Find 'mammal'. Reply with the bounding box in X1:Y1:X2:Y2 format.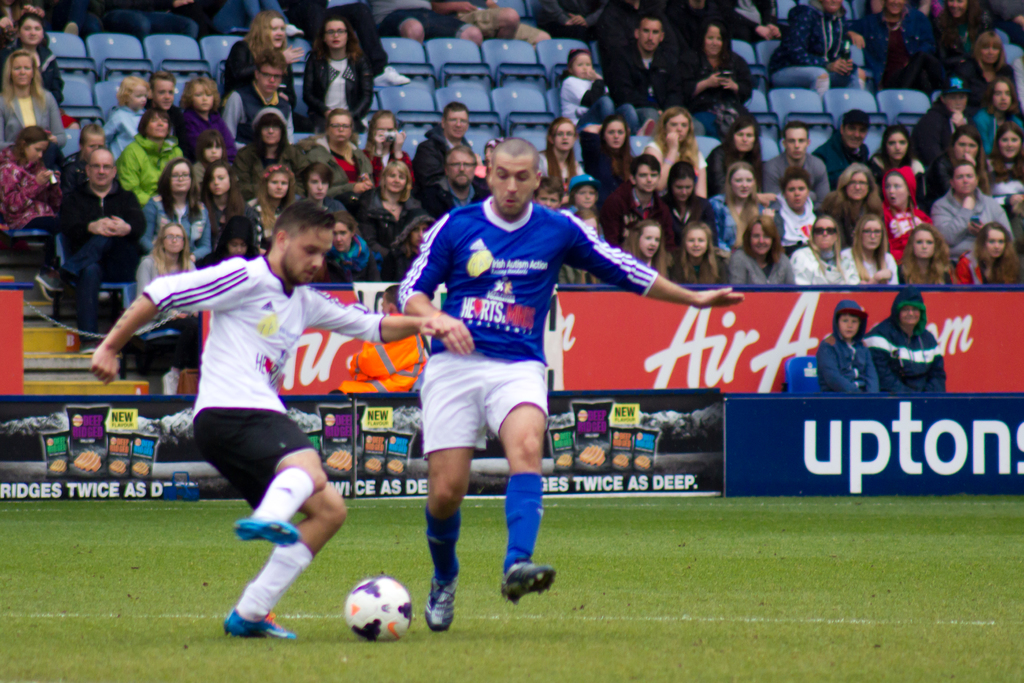
386:152:627:598.
